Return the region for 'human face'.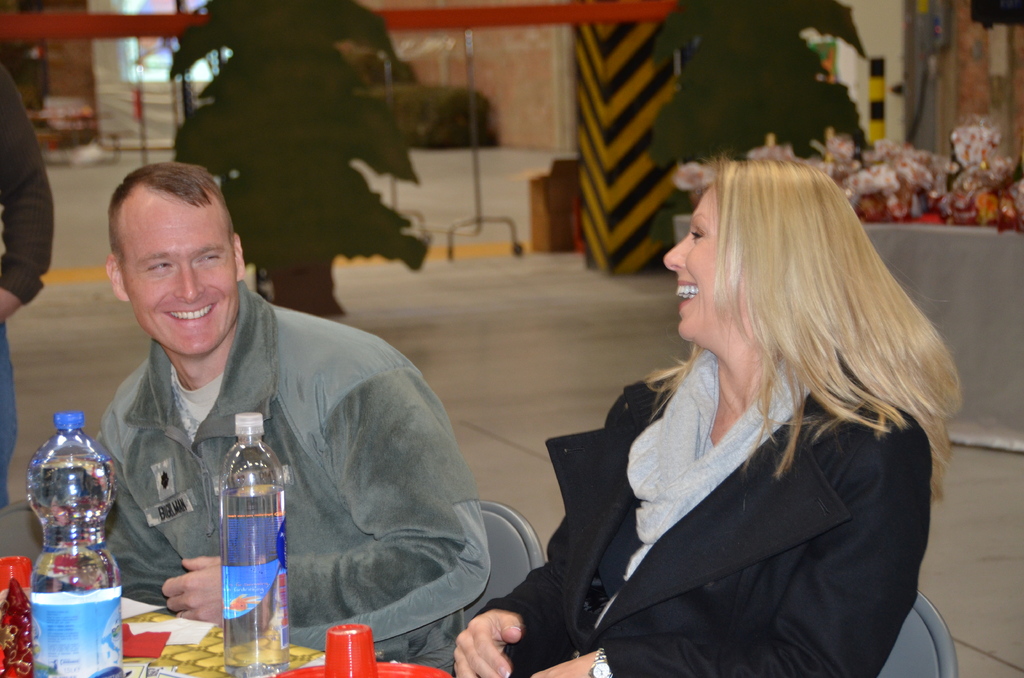
(664,184,719,340).
